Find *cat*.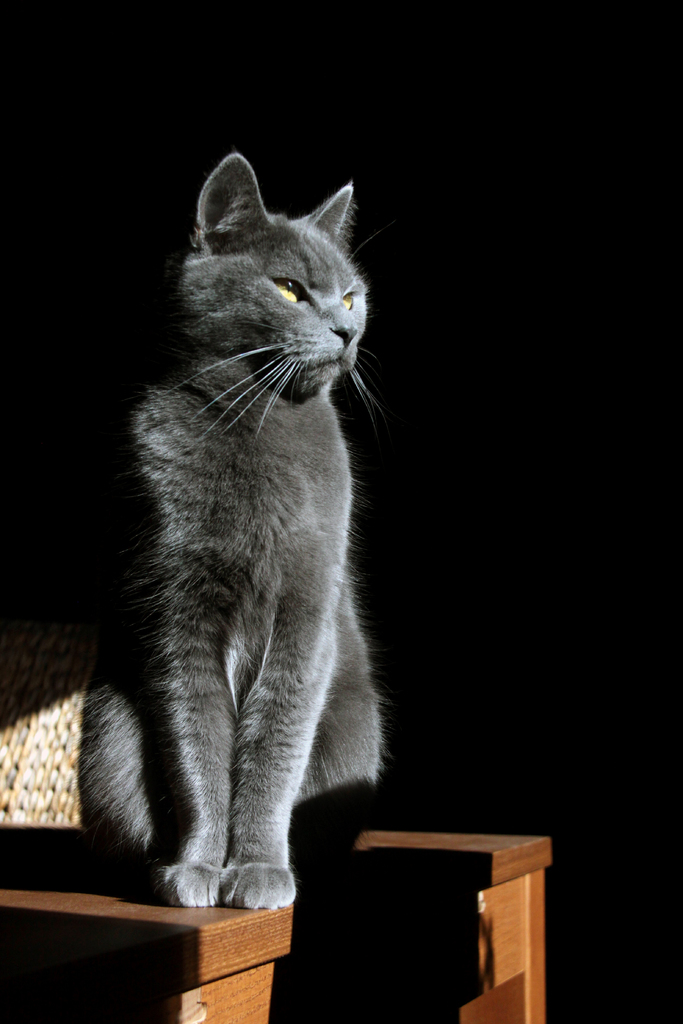
bbox=[85, 154, 404, 927].
